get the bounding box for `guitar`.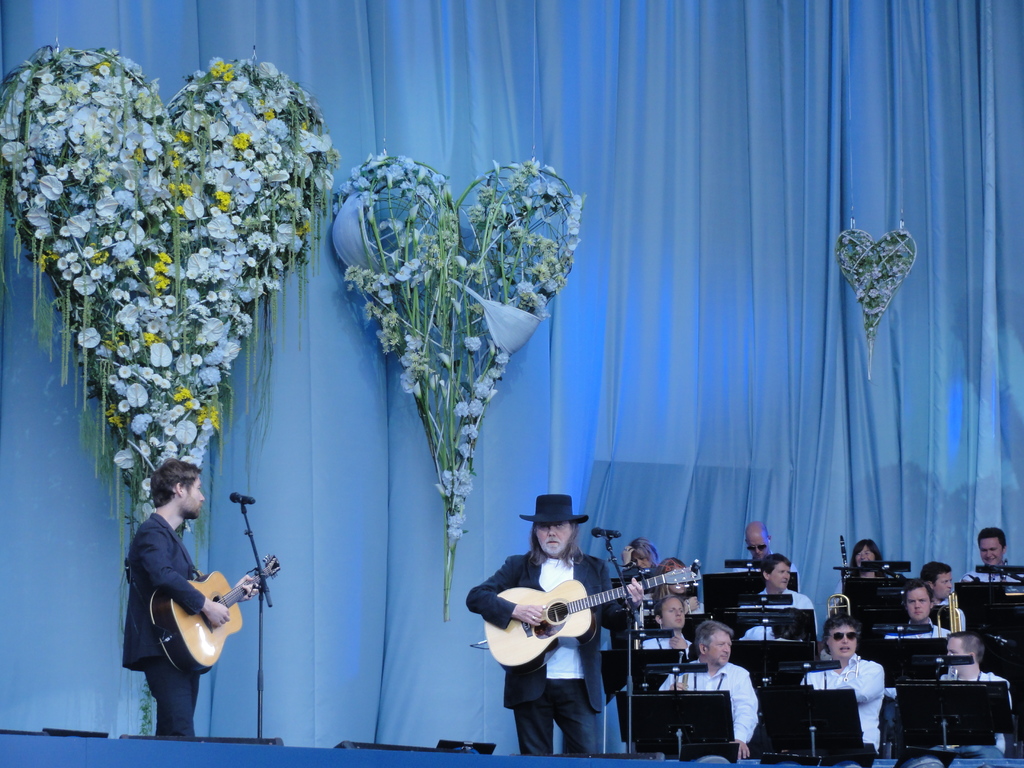
box(480, 566, 703, 673).
